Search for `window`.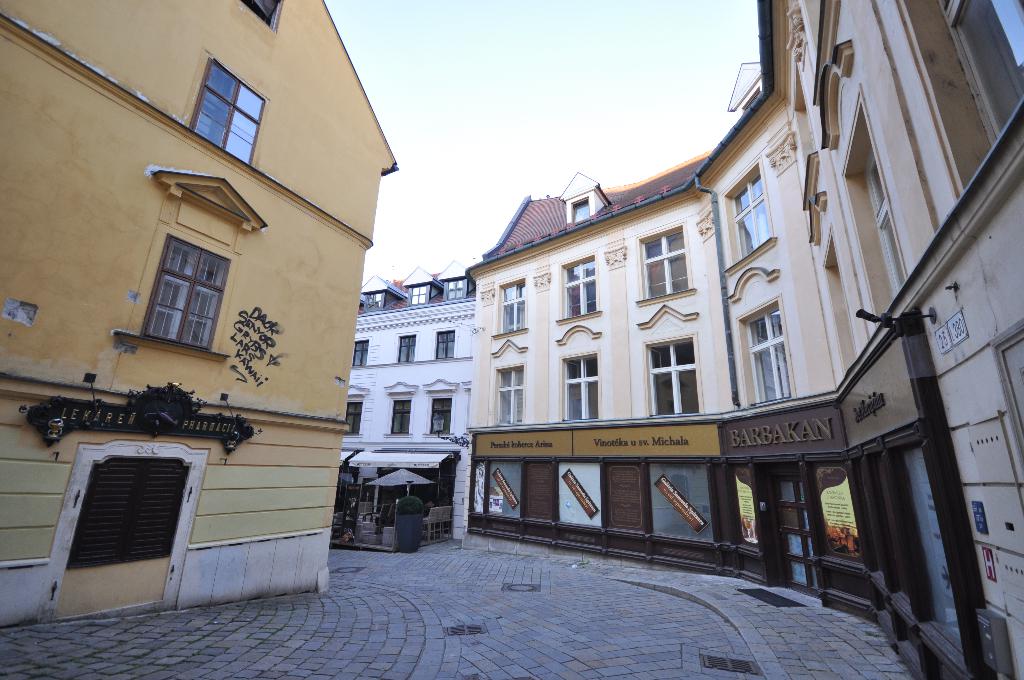
Found at 147:237:239:345.
